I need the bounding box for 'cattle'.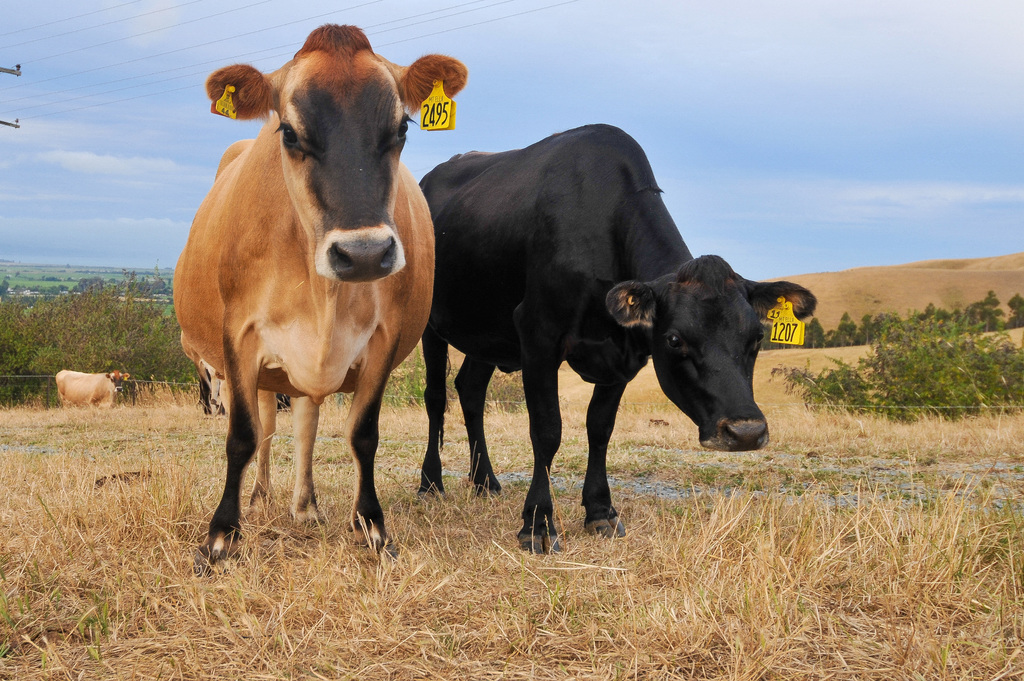
Here it is: [left=156, top=22, right=450, bottom=562].
